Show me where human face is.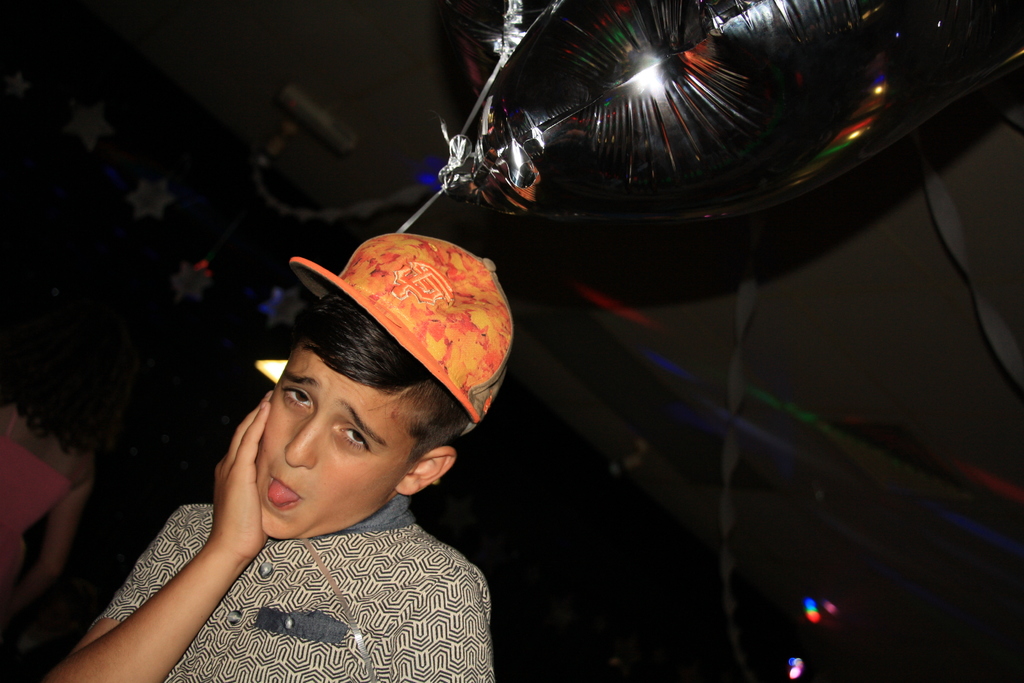
human face is at detection(253, 344, 412, 541).
